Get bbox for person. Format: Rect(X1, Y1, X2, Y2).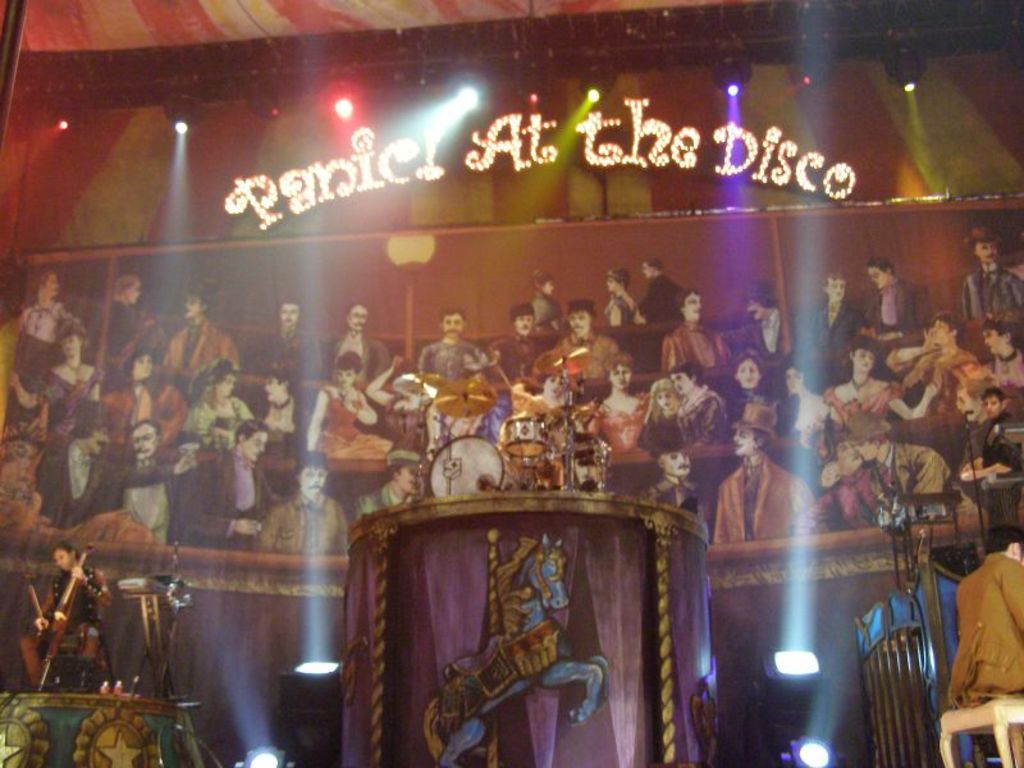
Rect(6, 321, 99, 420).
